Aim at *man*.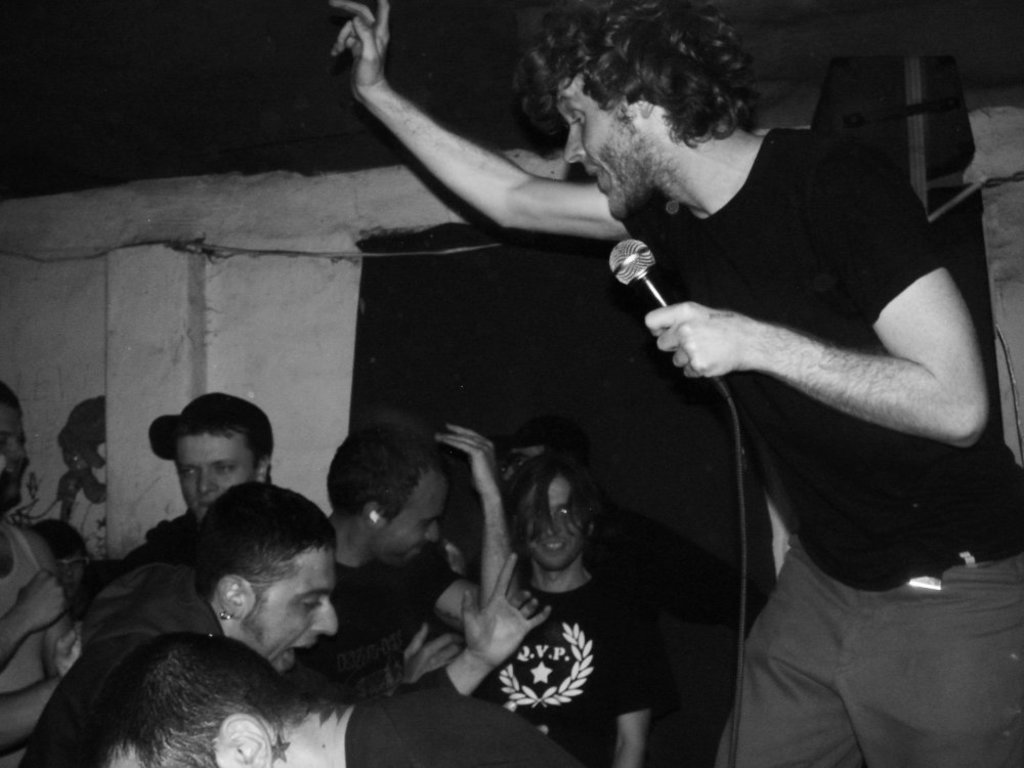
Aimed at x1=459, y1=3, x2=988, y2=736.
